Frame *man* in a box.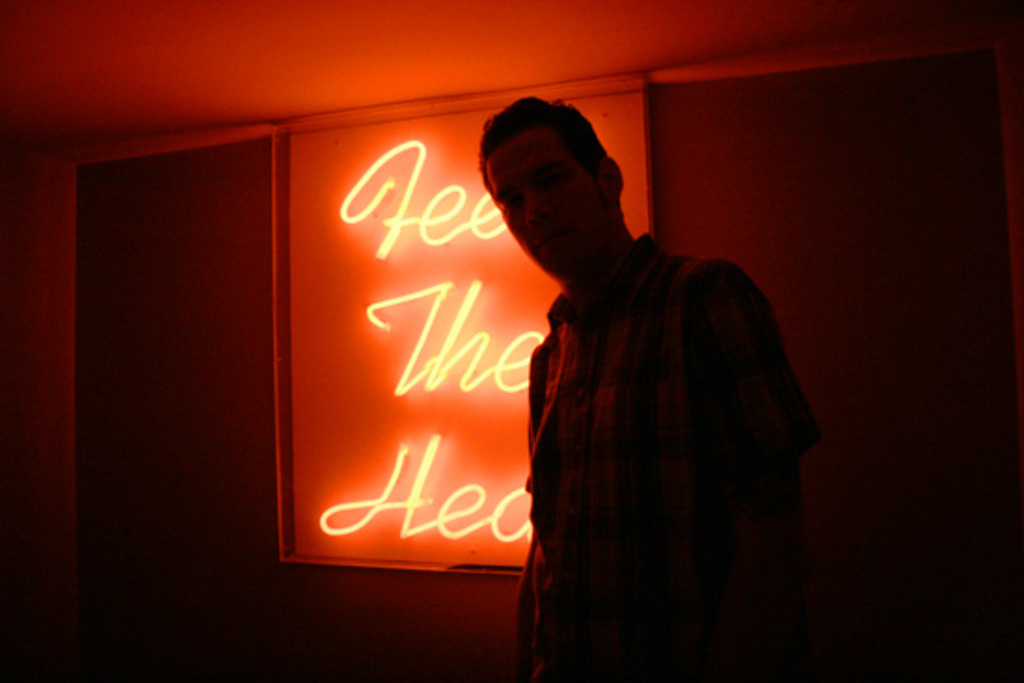
box(473, 91, 817, 681).
